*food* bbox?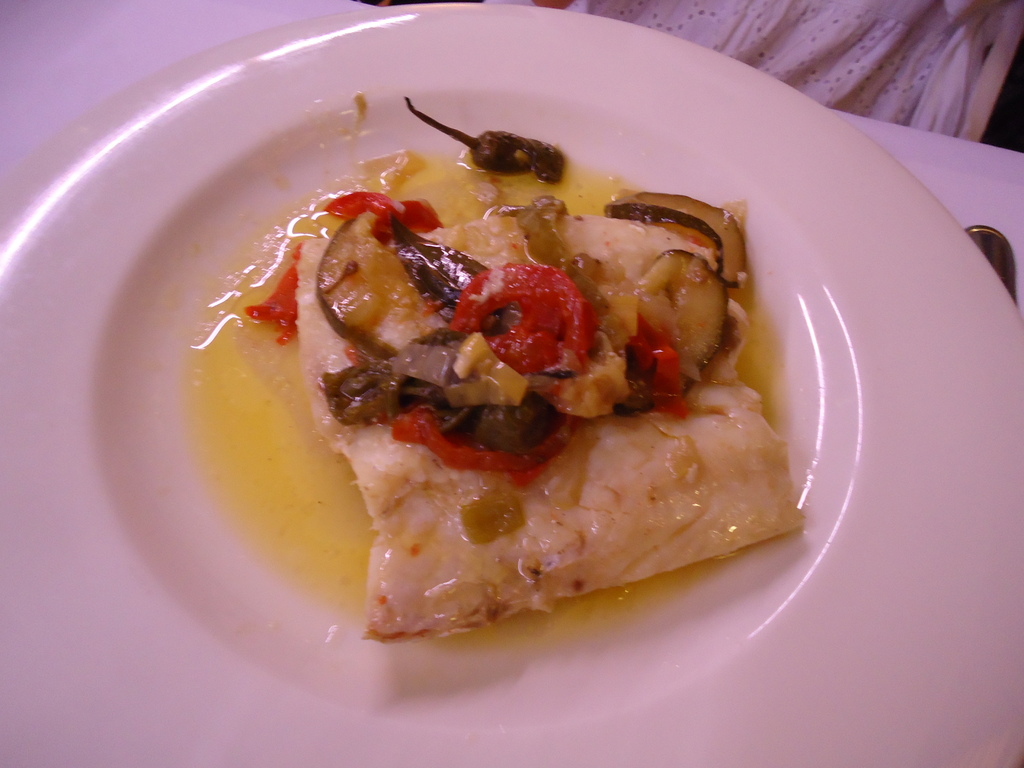
x1=202, y1=95, x2=792, y2=636
